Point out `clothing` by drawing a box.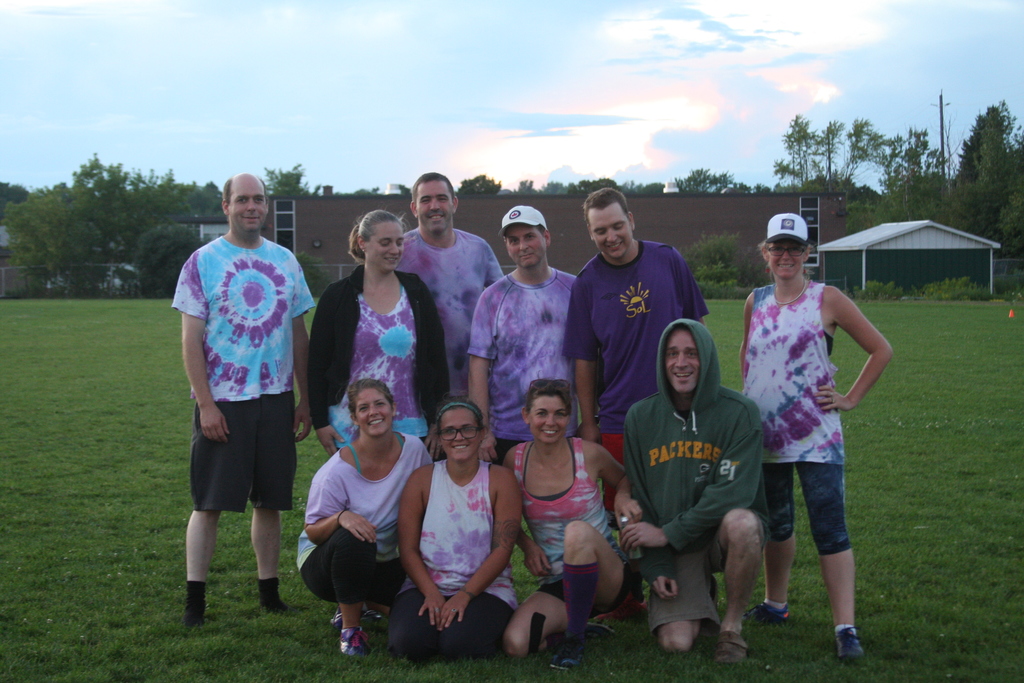
[x1=511, y1=446, x2=605, y2=607].
